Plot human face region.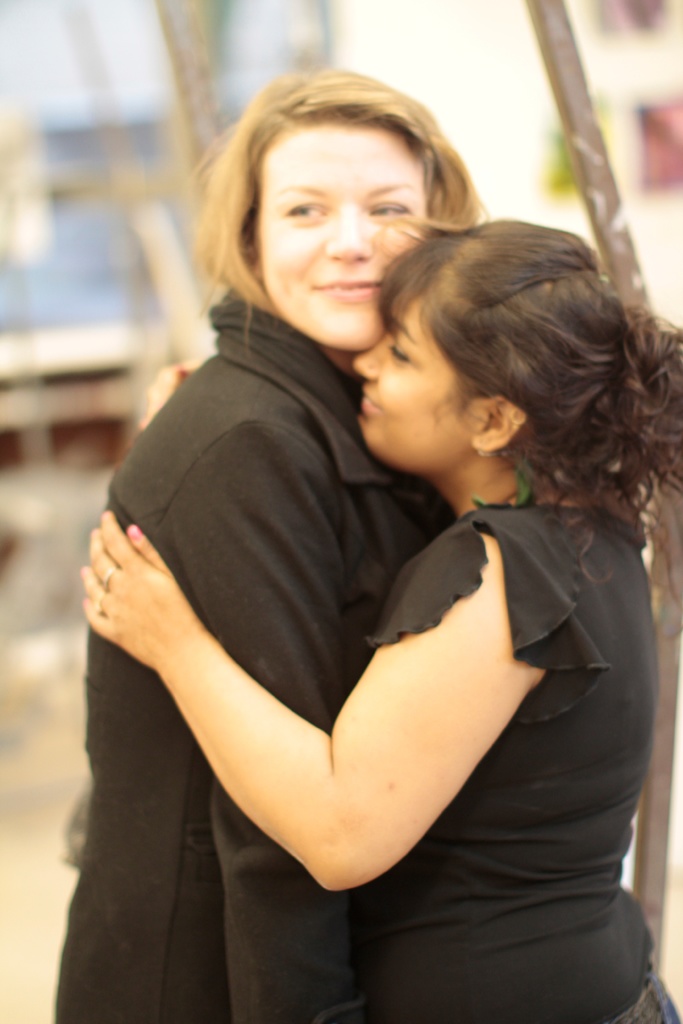
Plotted at bbox(356, 281, 476, 472).
